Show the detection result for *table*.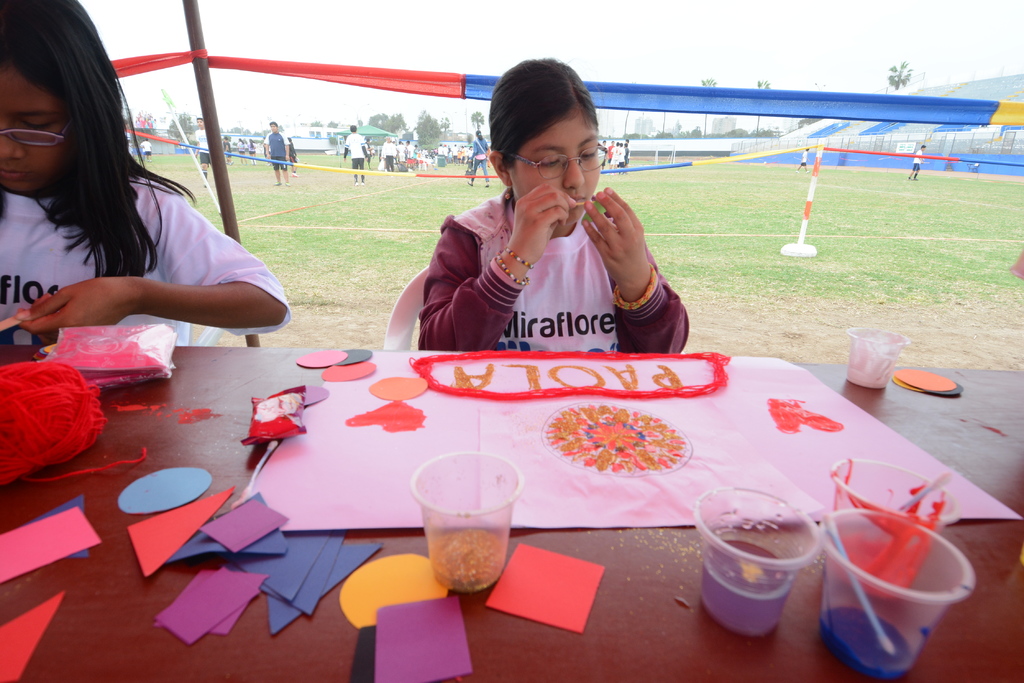
(0, 272, 1017, 678).
